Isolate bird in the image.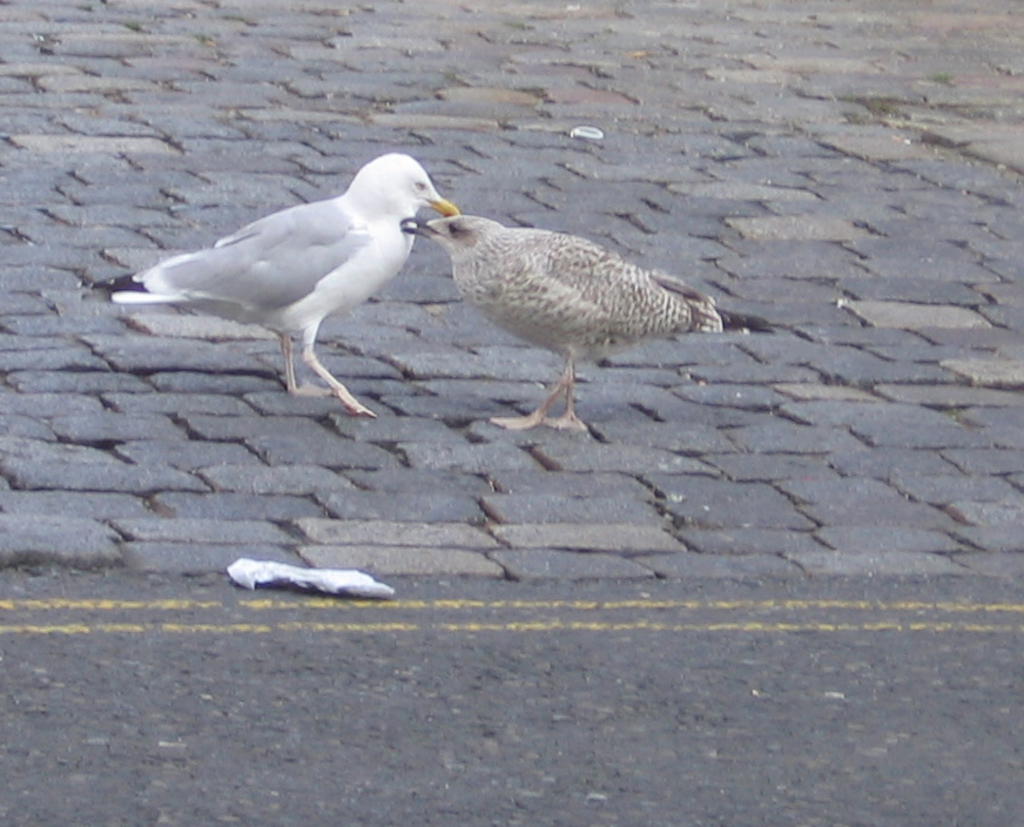
Isolated region: select_region(397, 209, 795, 437).
